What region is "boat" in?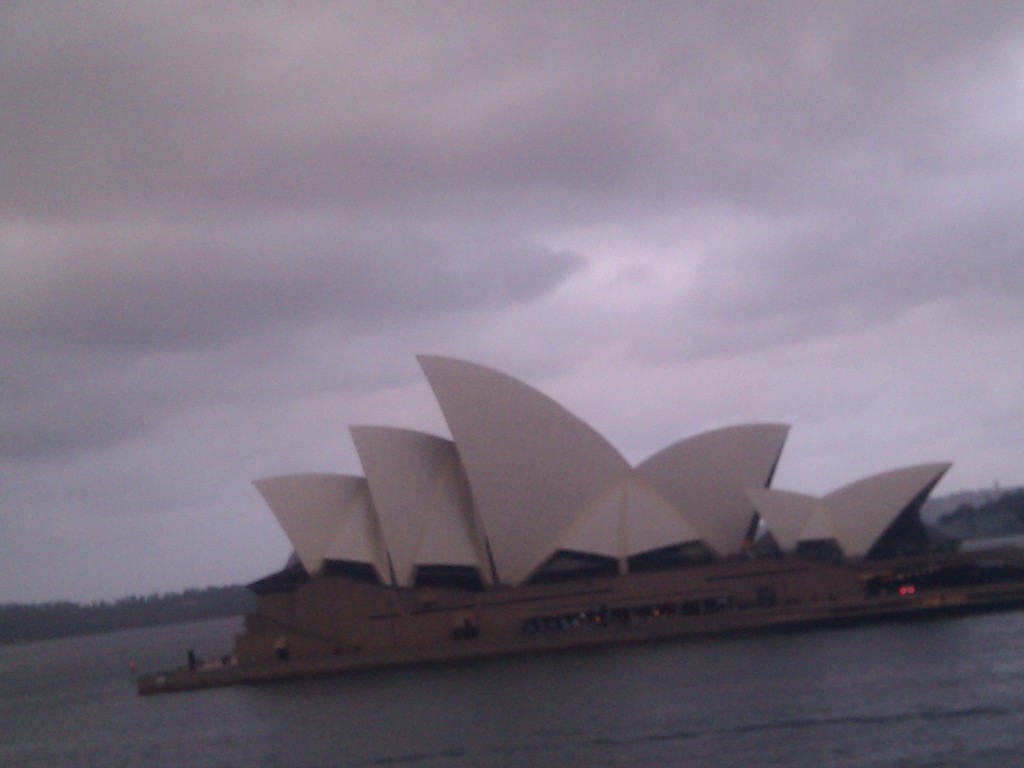
rect(94, 377, 1011, 702).
